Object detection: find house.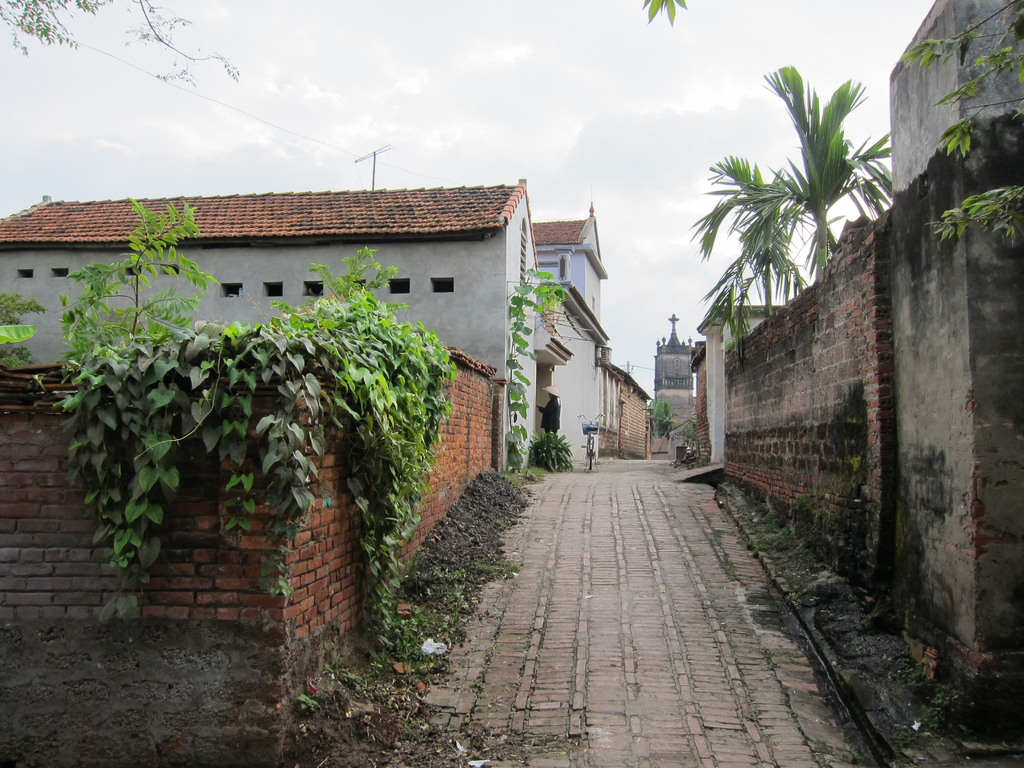
658,311,691,428.
